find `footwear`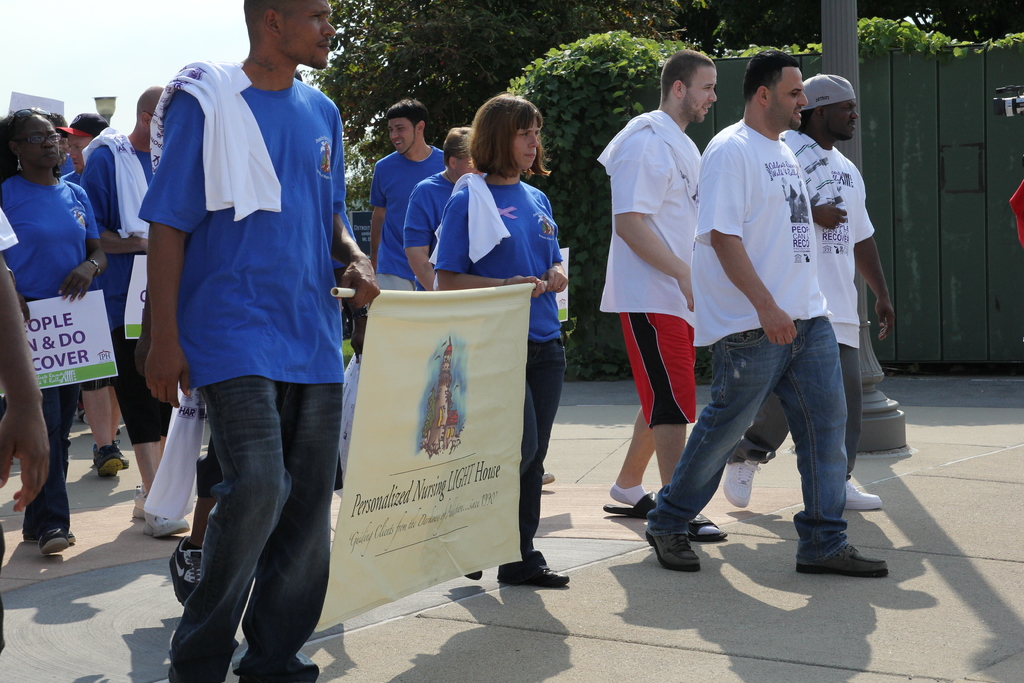
<box>644,531,703,570</box>
